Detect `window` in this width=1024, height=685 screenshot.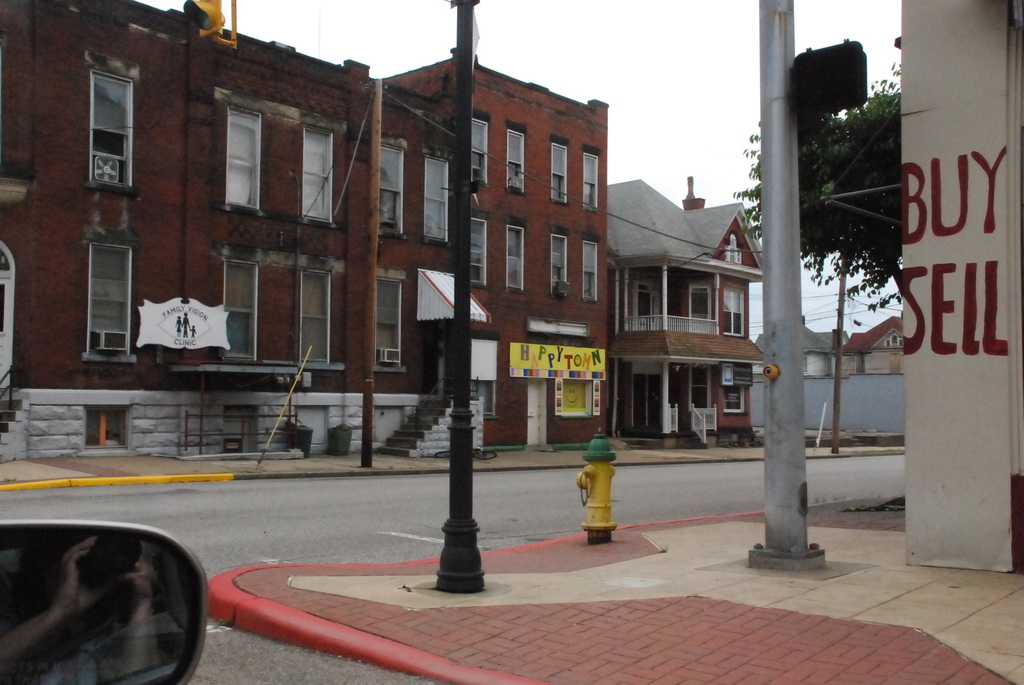
Detection: <bbox>579, 233, 603, 306</bbox>.
